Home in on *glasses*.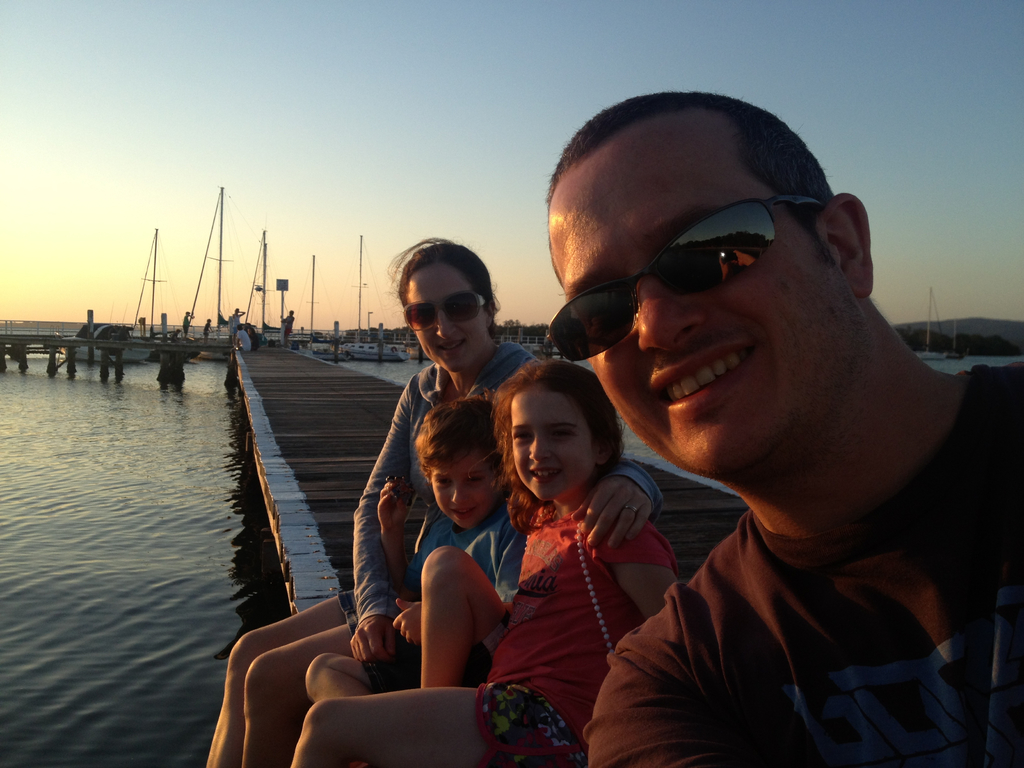
Homed in at crop(544, 190, 822, 365).
